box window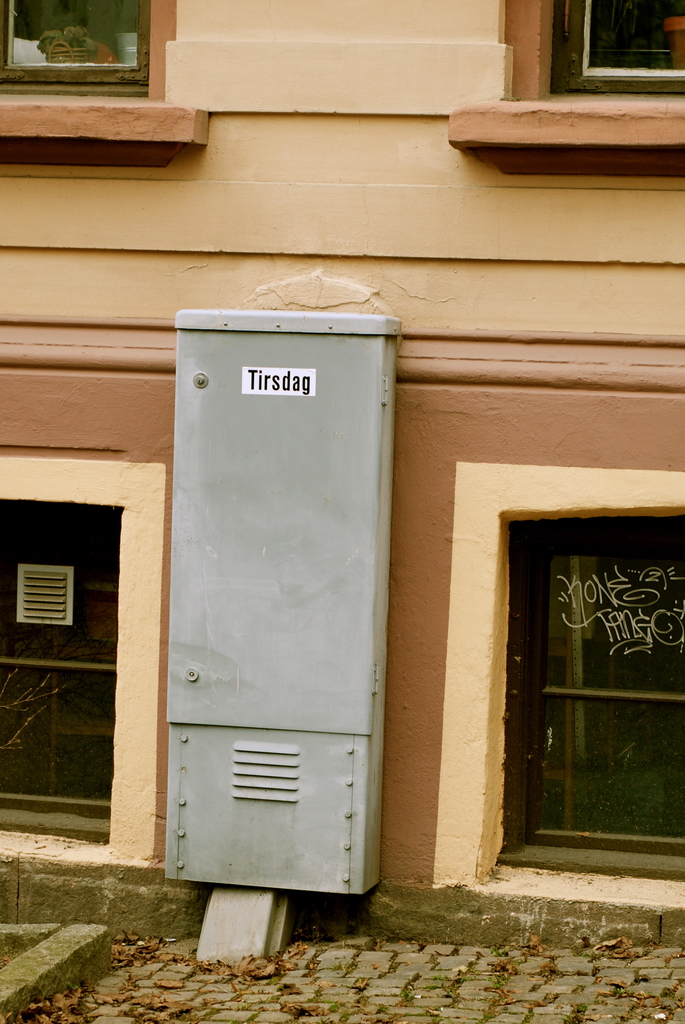
left=506, top=456, right=675, bottom=859
